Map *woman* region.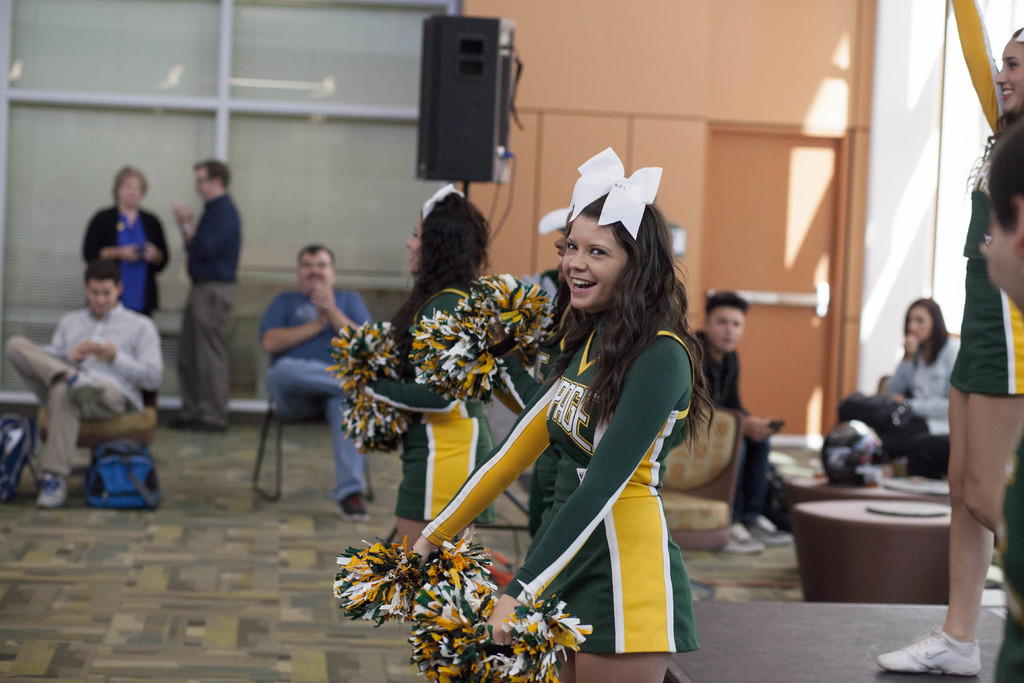
Mapped to bbox=(877, 0, 1023, 680).
